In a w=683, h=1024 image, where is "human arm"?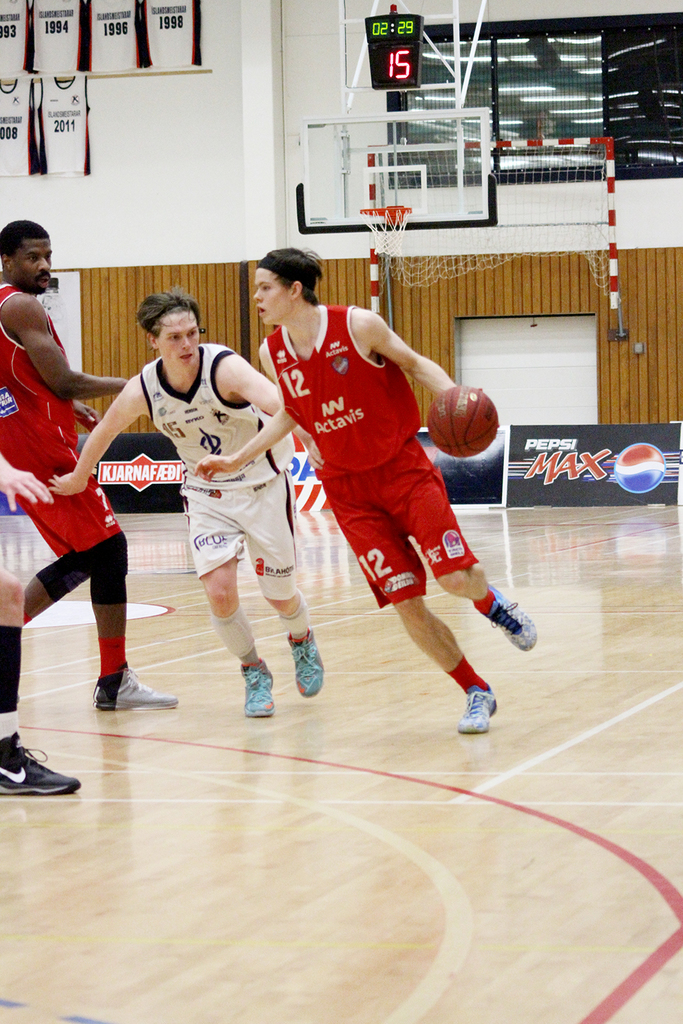
<bbox>48, 354, 161, 500</bbox>.
